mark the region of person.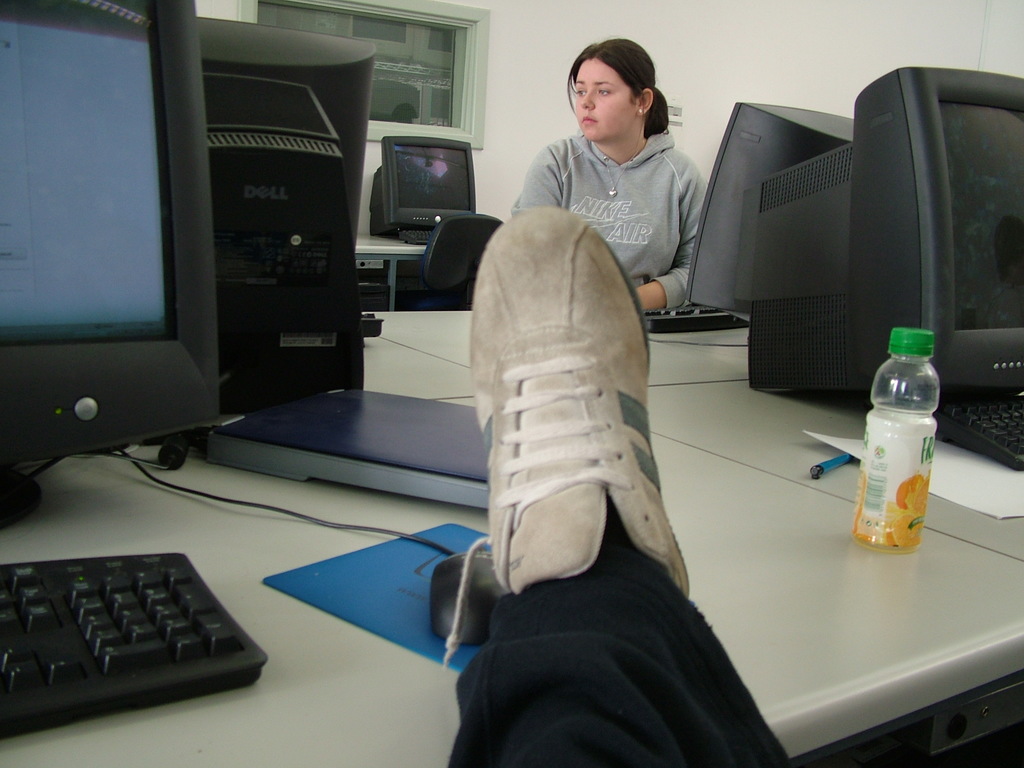
Region: x1=438 y1=209 x2=803 y2=767.
